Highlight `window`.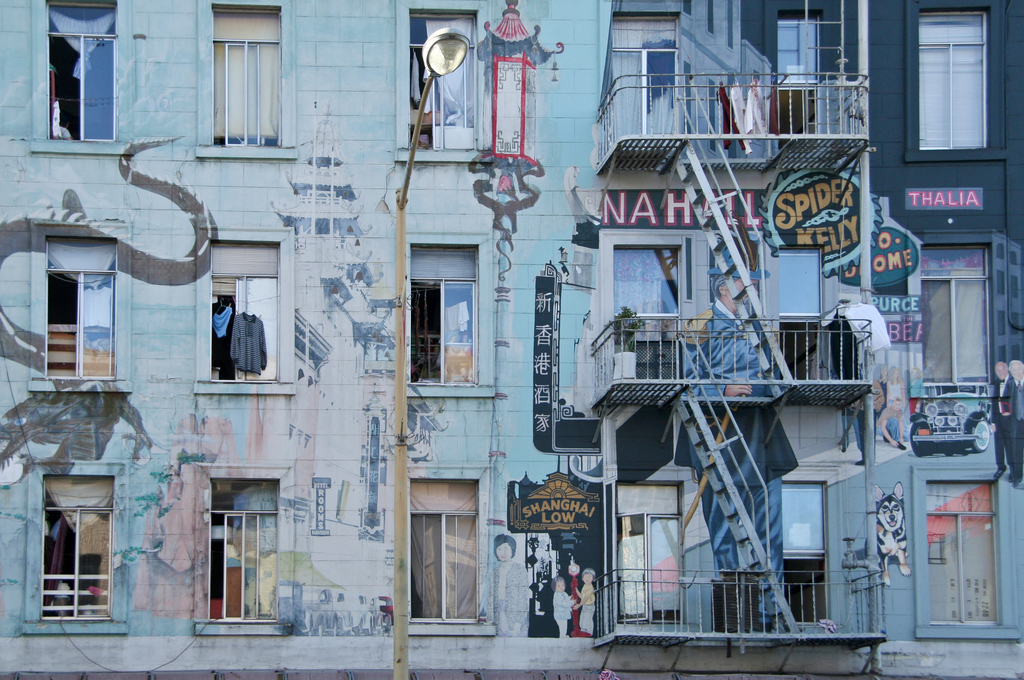
Highlighted region: [406, 249, 493, 392].
